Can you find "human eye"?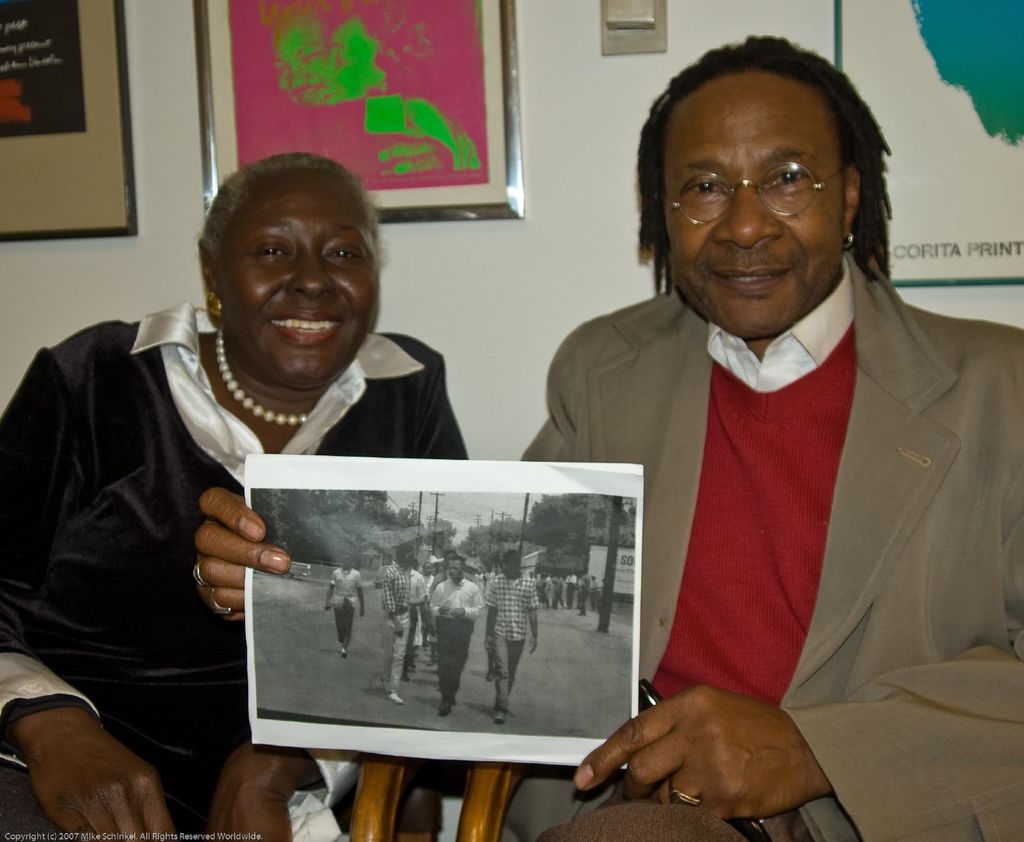
Yes, bounding box: box(253, 237, 287, 266).
